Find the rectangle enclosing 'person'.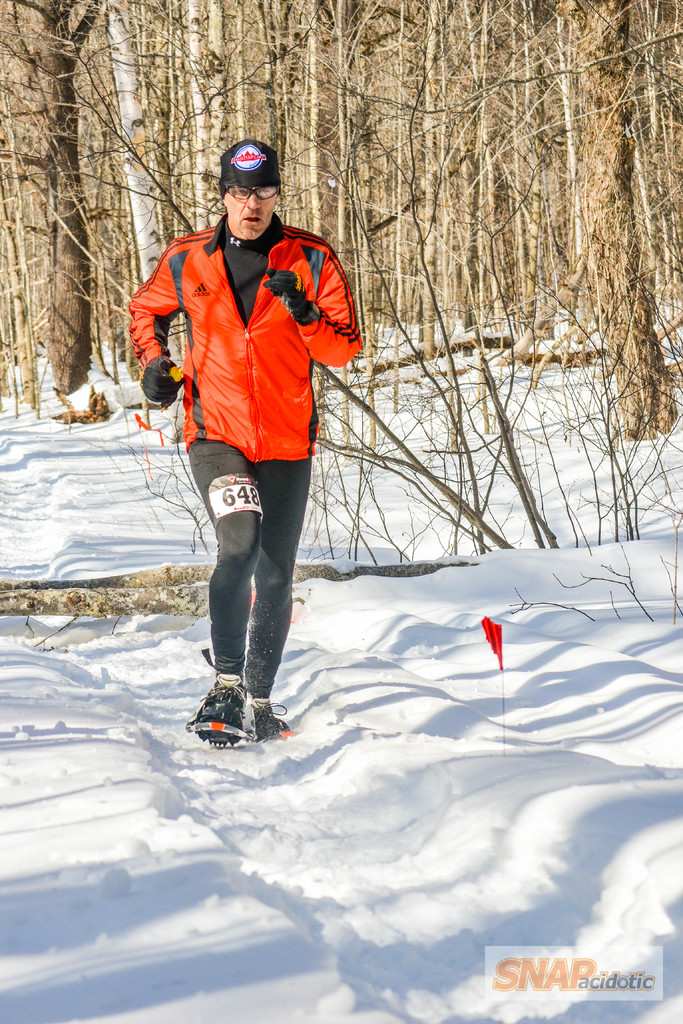
[133,132,370,790].
